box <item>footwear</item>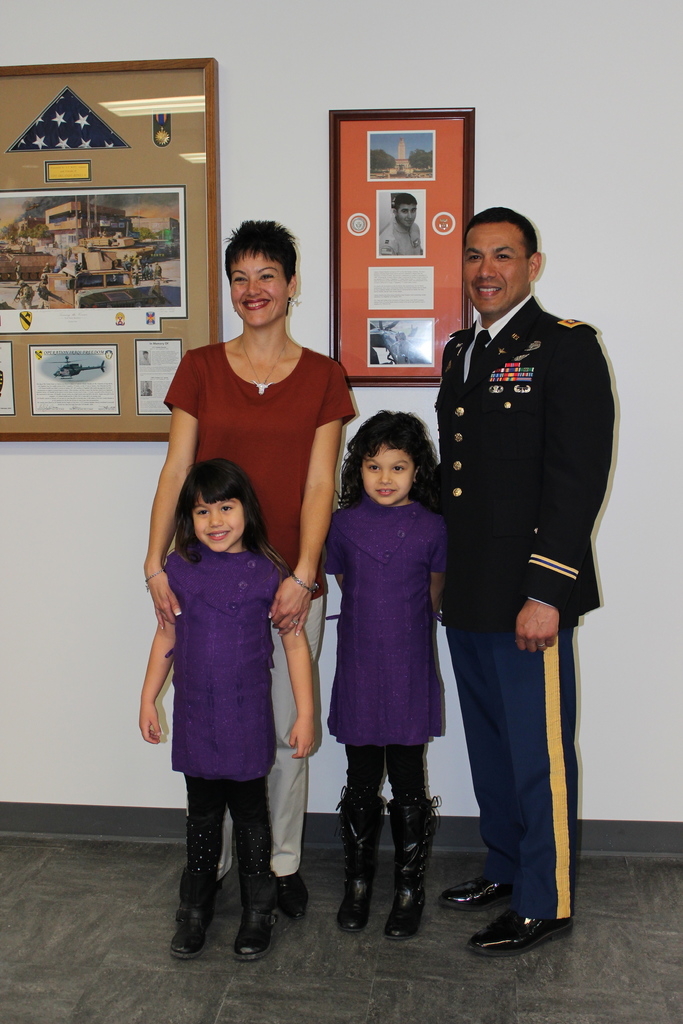
268, 872, 312, 922
